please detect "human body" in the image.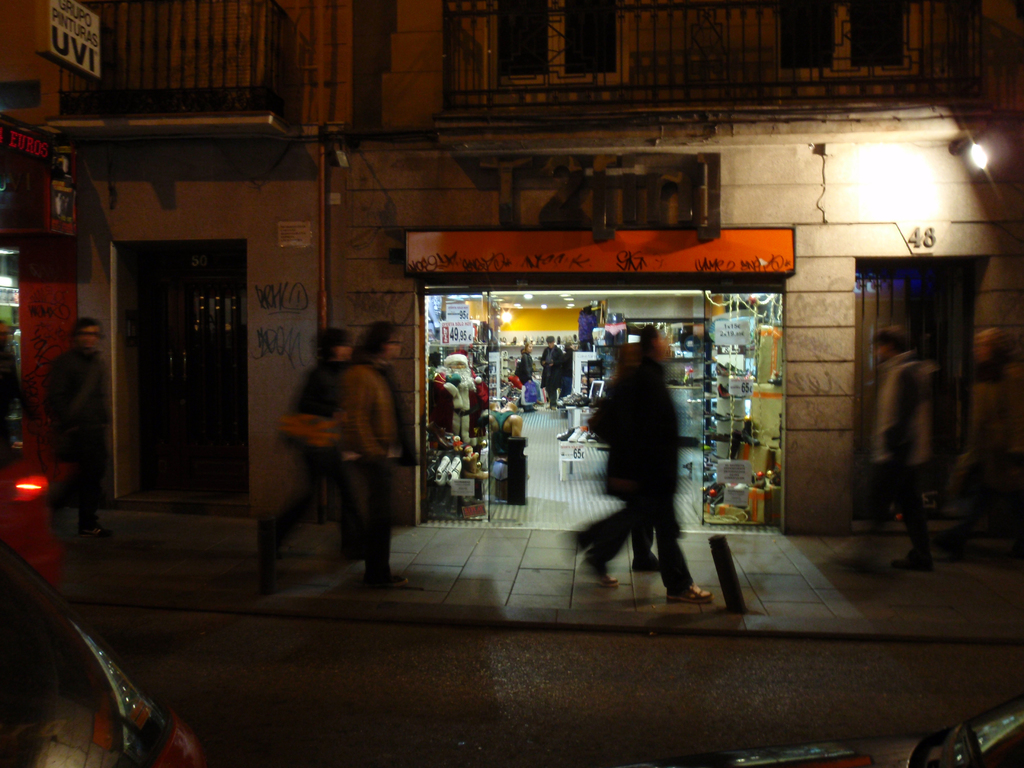
box(541, 347, 556, 409).
